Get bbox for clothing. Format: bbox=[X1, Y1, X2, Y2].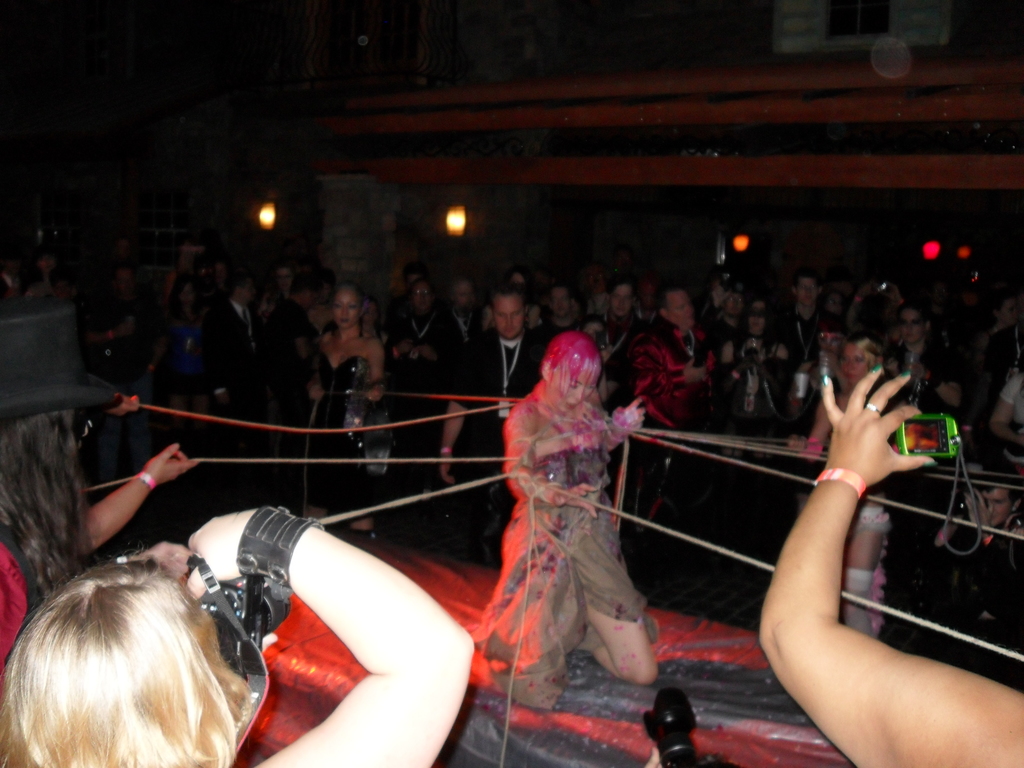
bbox=[407, 323, 463, 431].
